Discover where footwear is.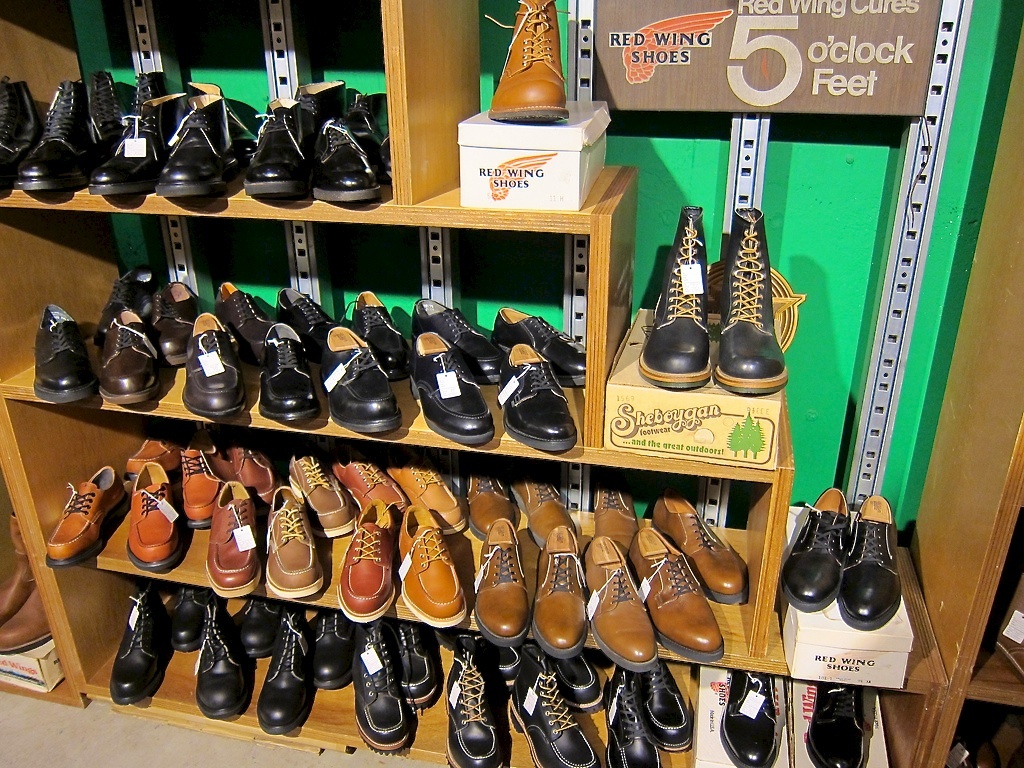
Discovered at crop(0, 584, 55, 658).
